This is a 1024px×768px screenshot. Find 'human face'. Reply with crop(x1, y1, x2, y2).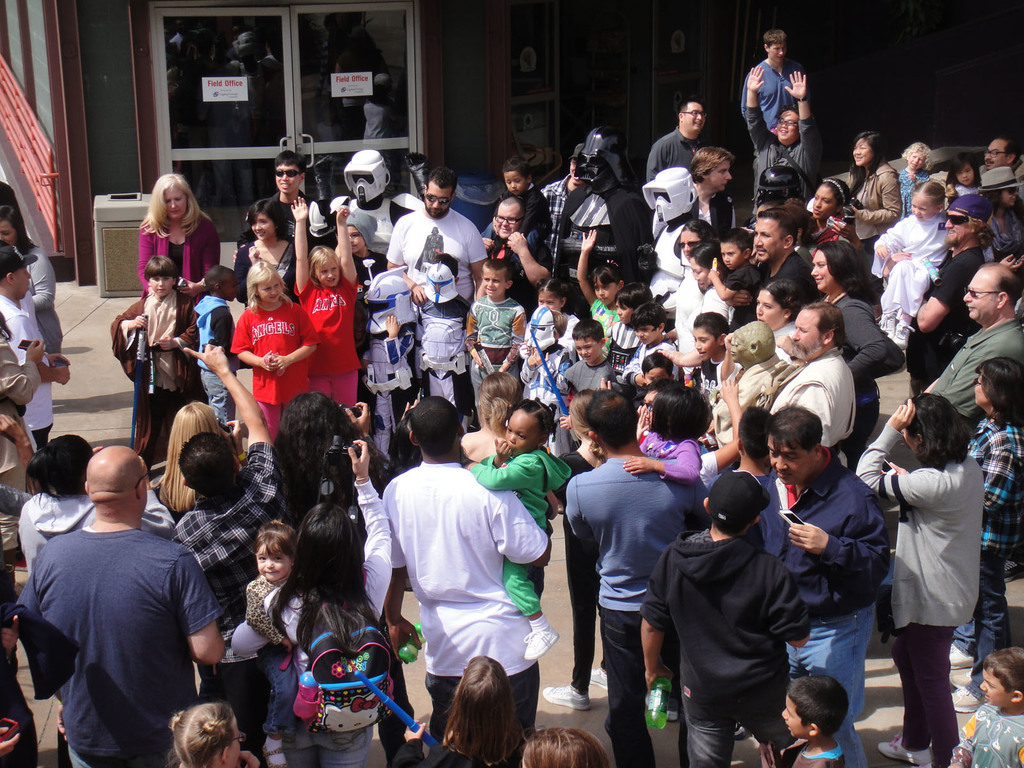
crop(314, 262, 335, 288).
